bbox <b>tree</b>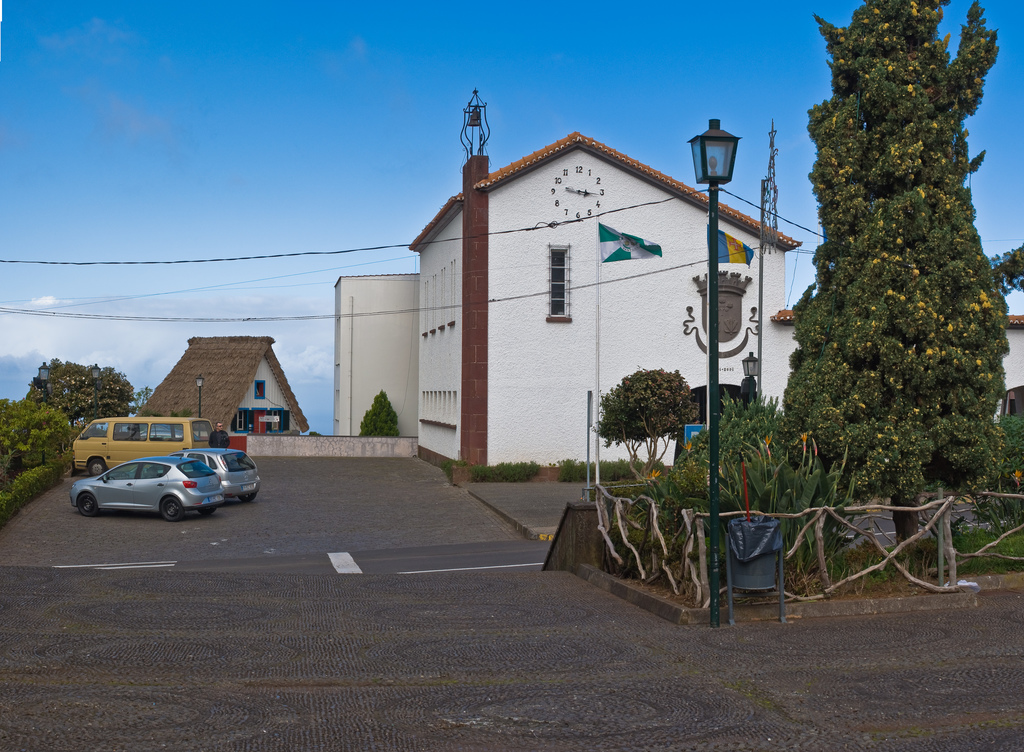
select_region(356, 384, 402, 440)
